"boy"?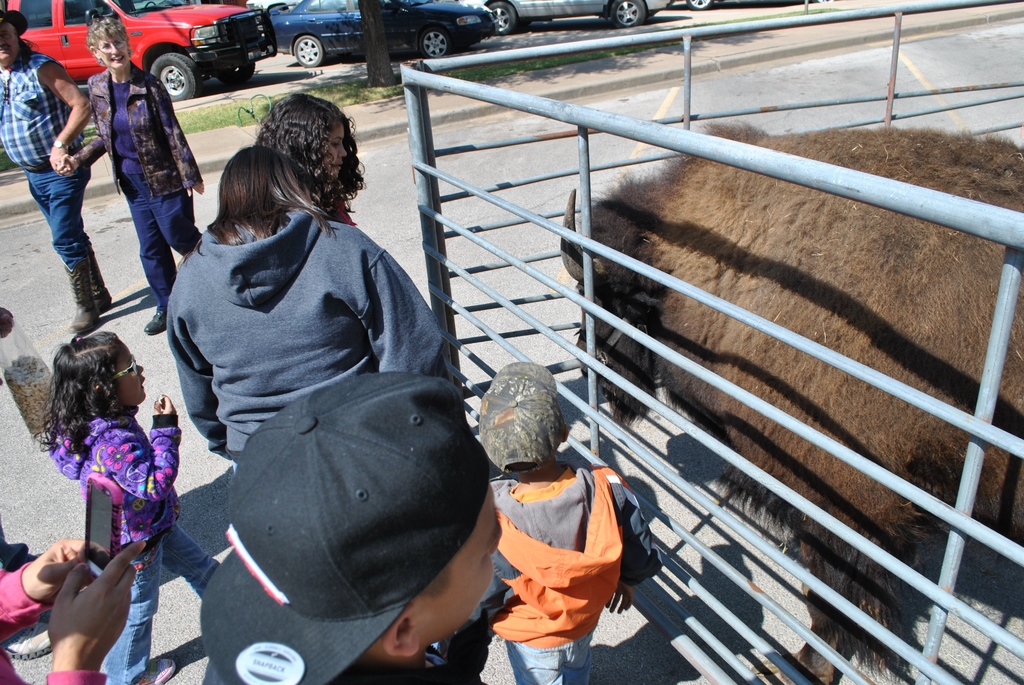
rect(200, 374, 500, 684)
